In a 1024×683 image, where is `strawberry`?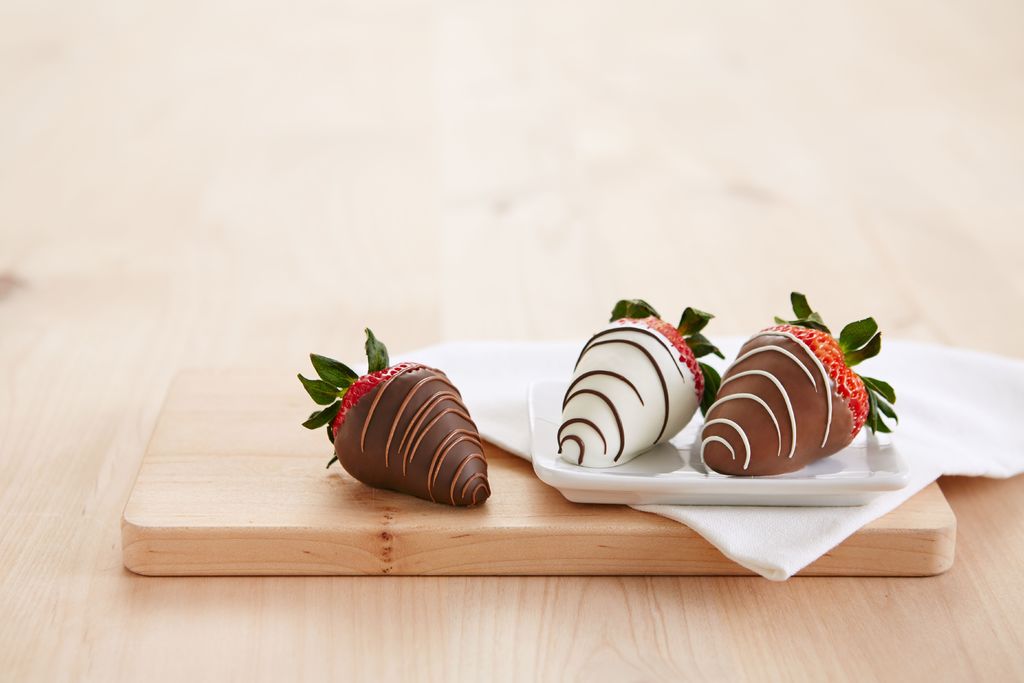
x1=297 y1=331 x2=499 y2=507.
